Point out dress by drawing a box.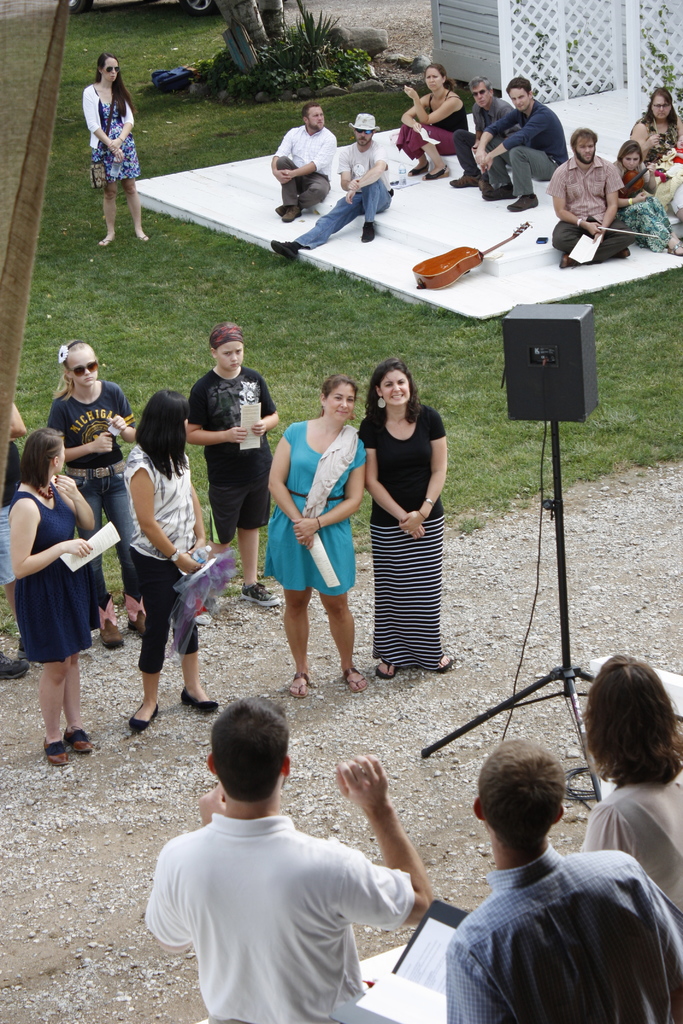
(22,495,94,660).
